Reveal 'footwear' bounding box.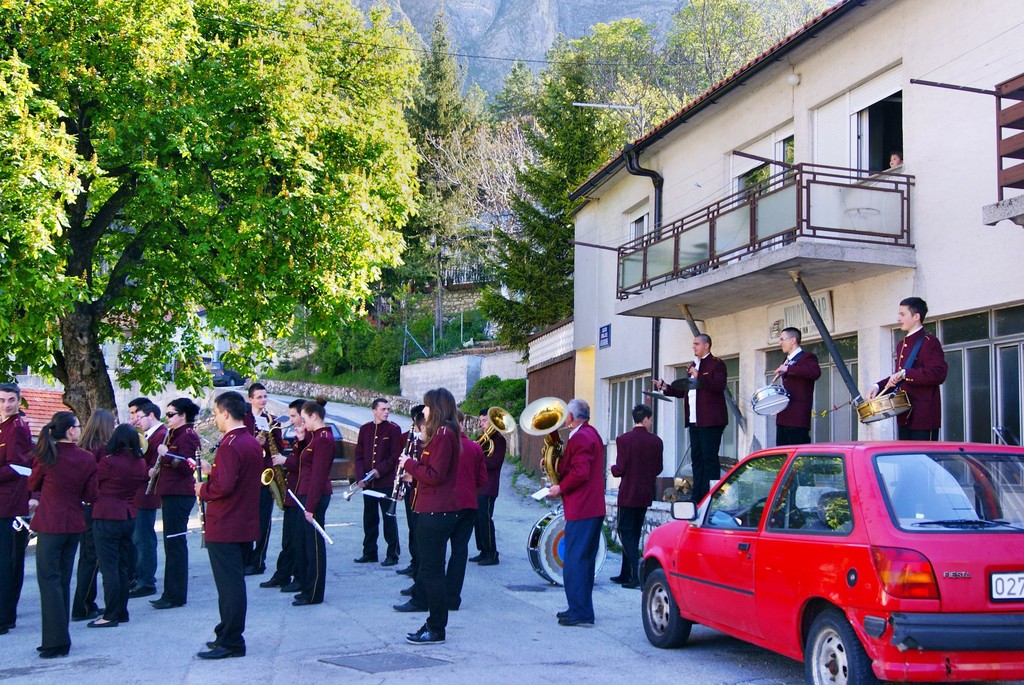
Revealed: {"x1": 352, "y1": 552, "x2": 378, "y2": 561}.
